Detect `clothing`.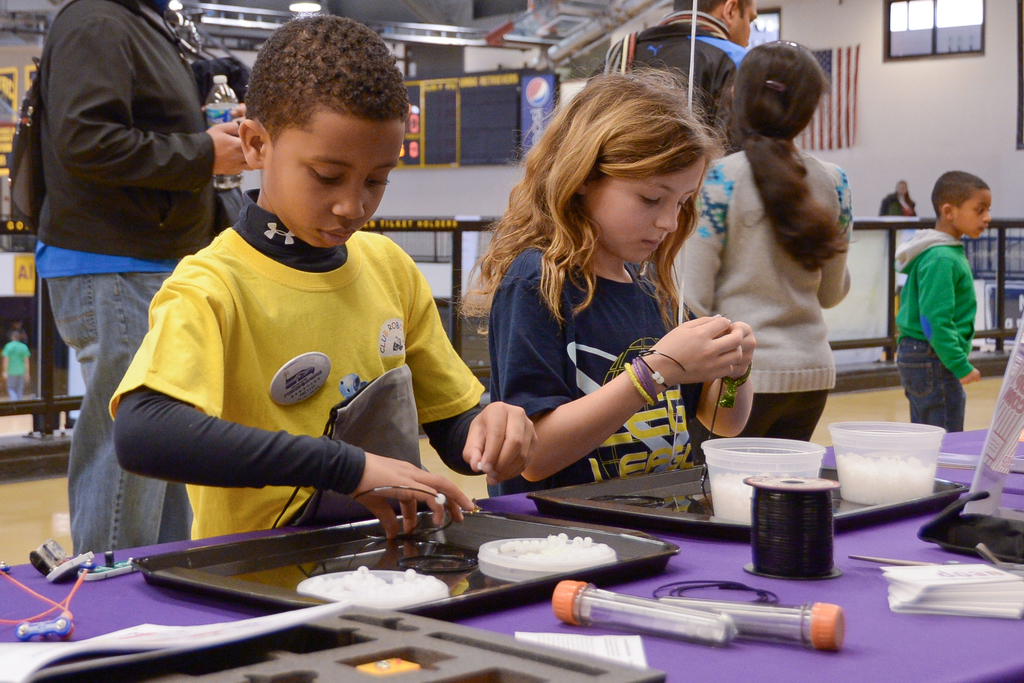
Detected at {"left": 875, "top": 190, "right": 918, "bottom": 216}.
